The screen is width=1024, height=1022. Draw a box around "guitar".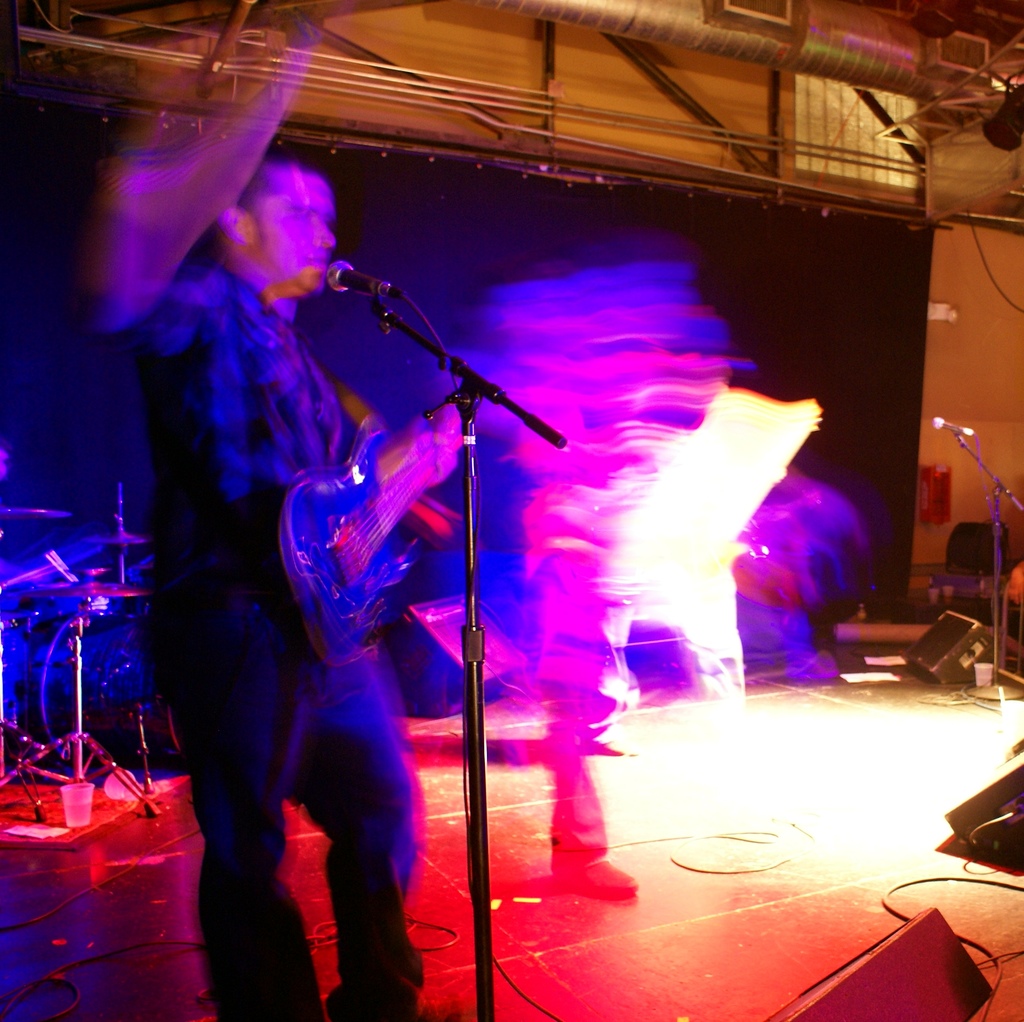
locate(276, 400, 468, 673).
